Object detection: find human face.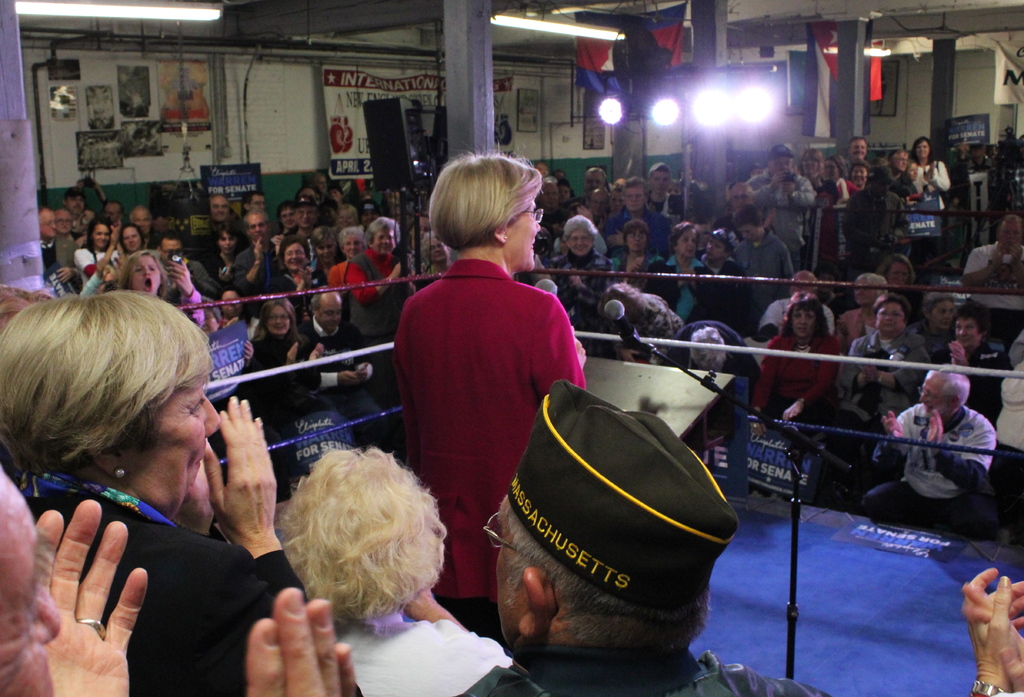
<box>250,196,266,215</box>.
